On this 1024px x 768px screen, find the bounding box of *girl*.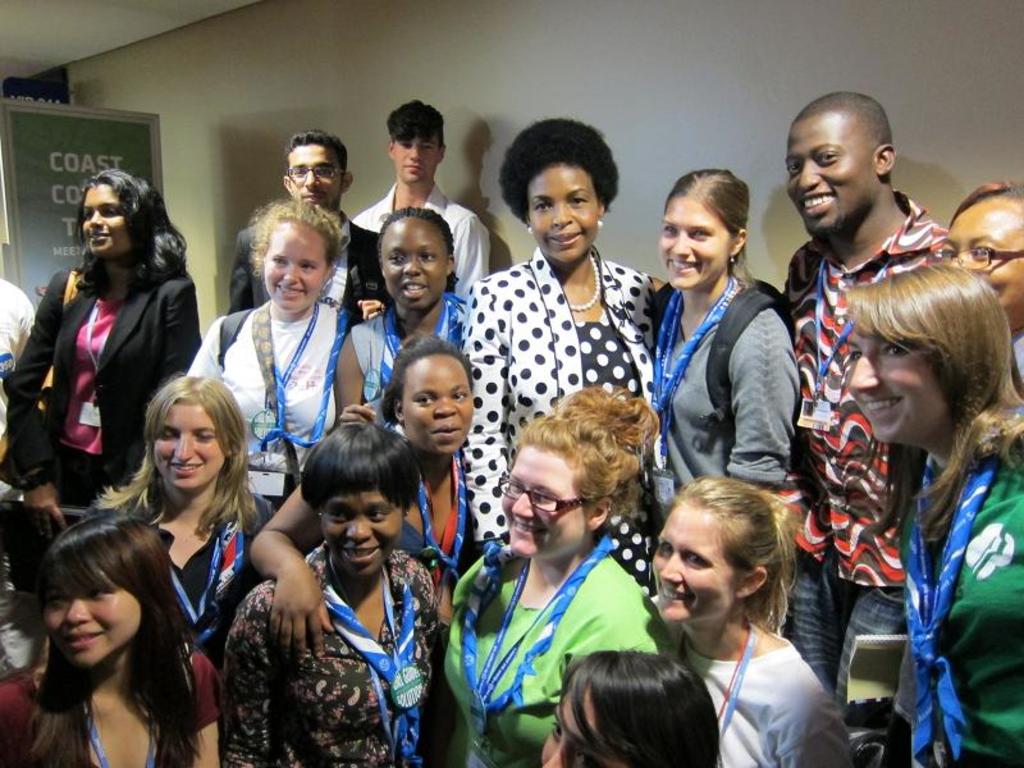
Bounding box: crop(252, 335, 471, 671).
